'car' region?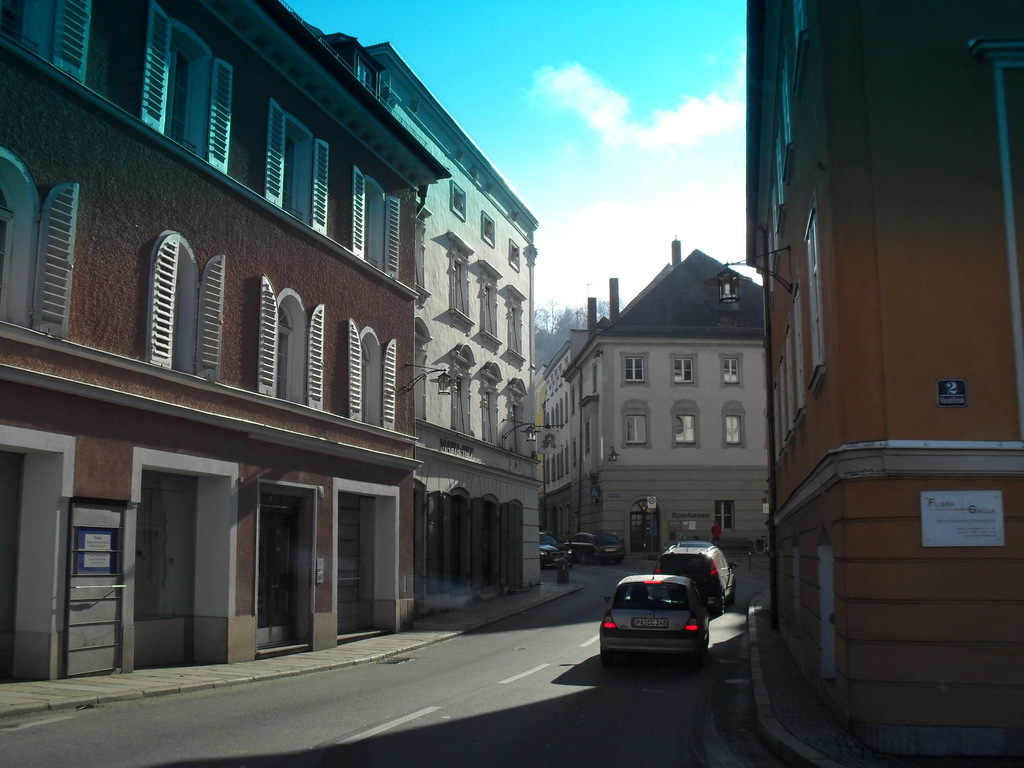
rect(563, 532, 627, 565)
